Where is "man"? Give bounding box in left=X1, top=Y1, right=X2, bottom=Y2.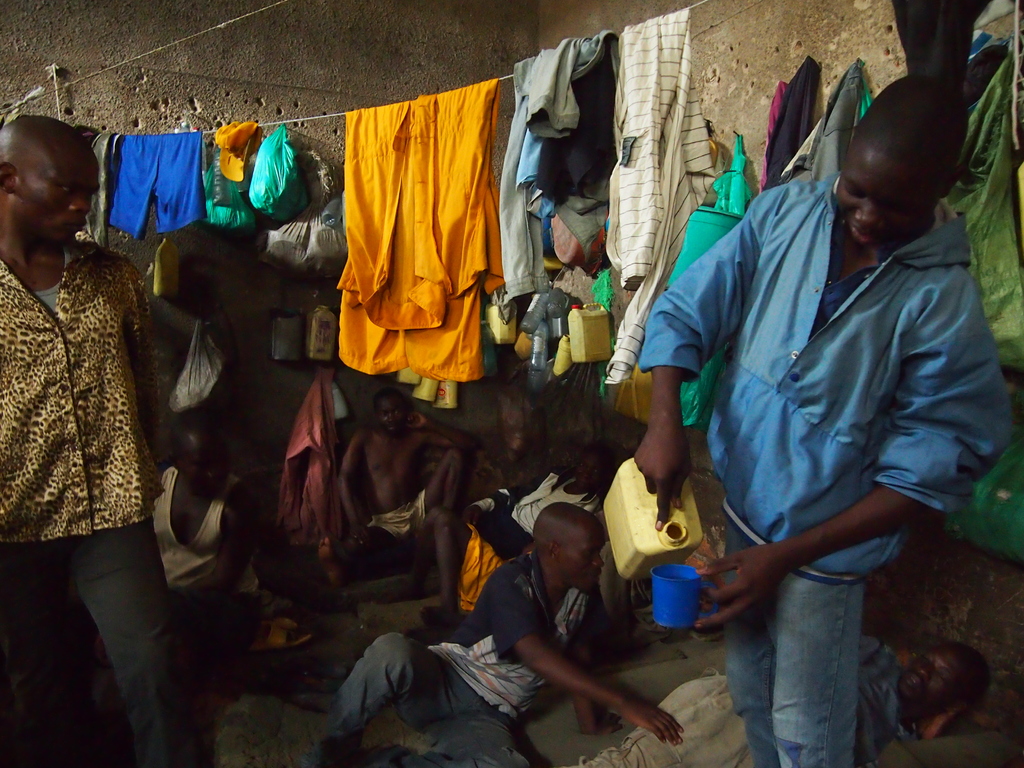
left=633, top=65, right=1012, bottom=767.
